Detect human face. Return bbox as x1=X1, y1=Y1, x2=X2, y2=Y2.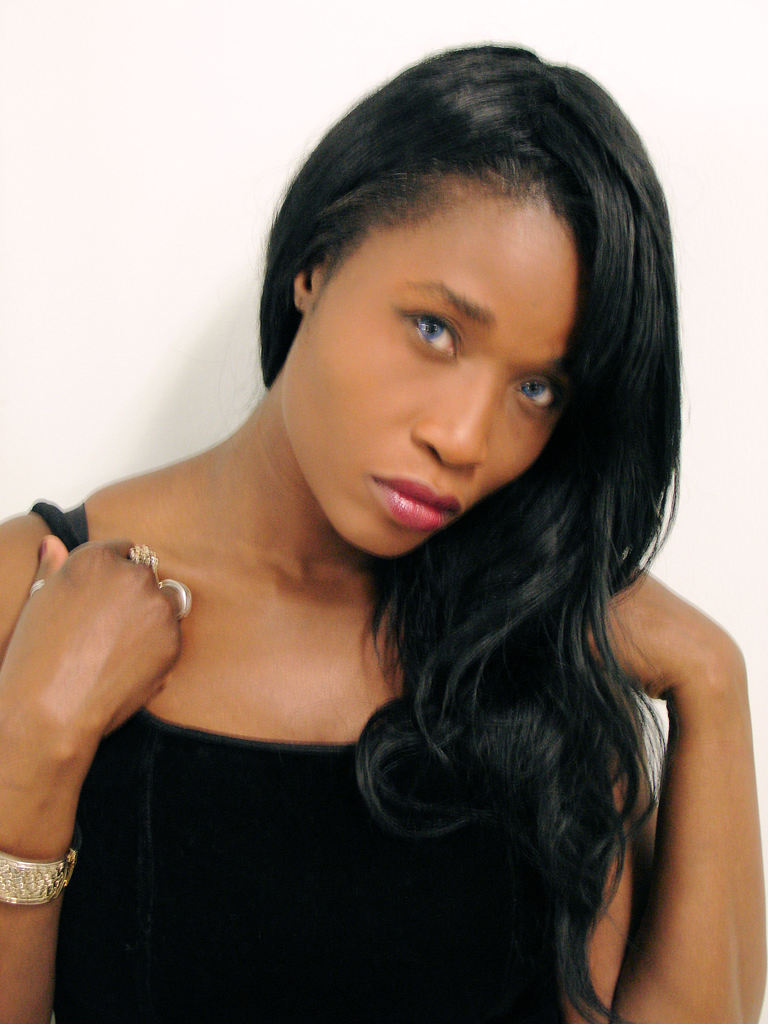
x1=314, y1=182, x2=559, y2=552.
